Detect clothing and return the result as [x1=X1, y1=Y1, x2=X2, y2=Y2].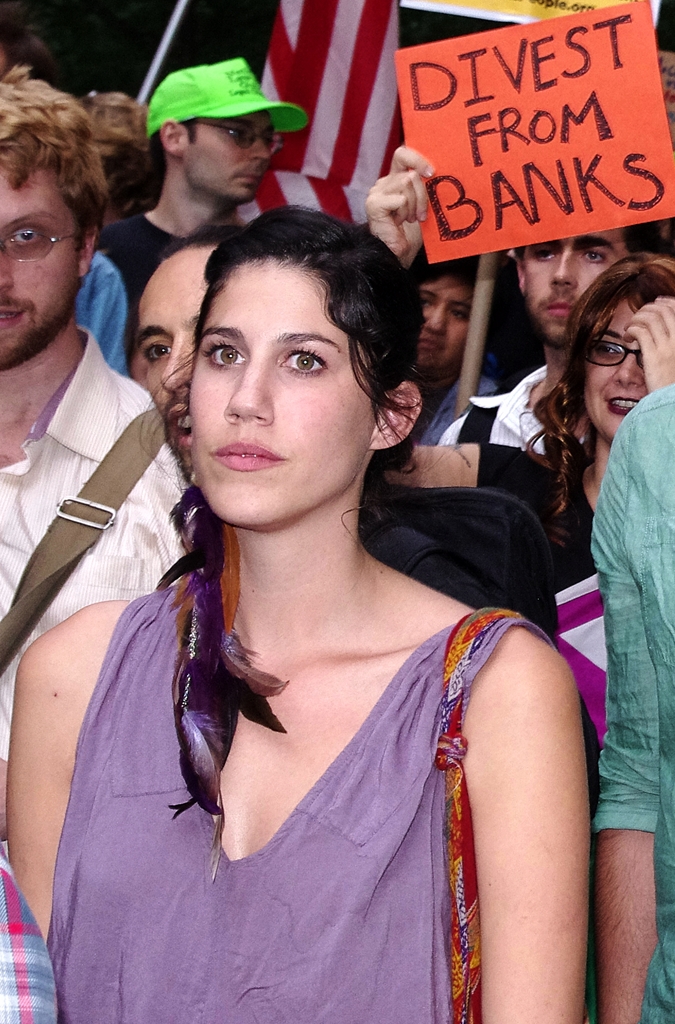
[x1=422, y1=356, x2=550, y2=505].
